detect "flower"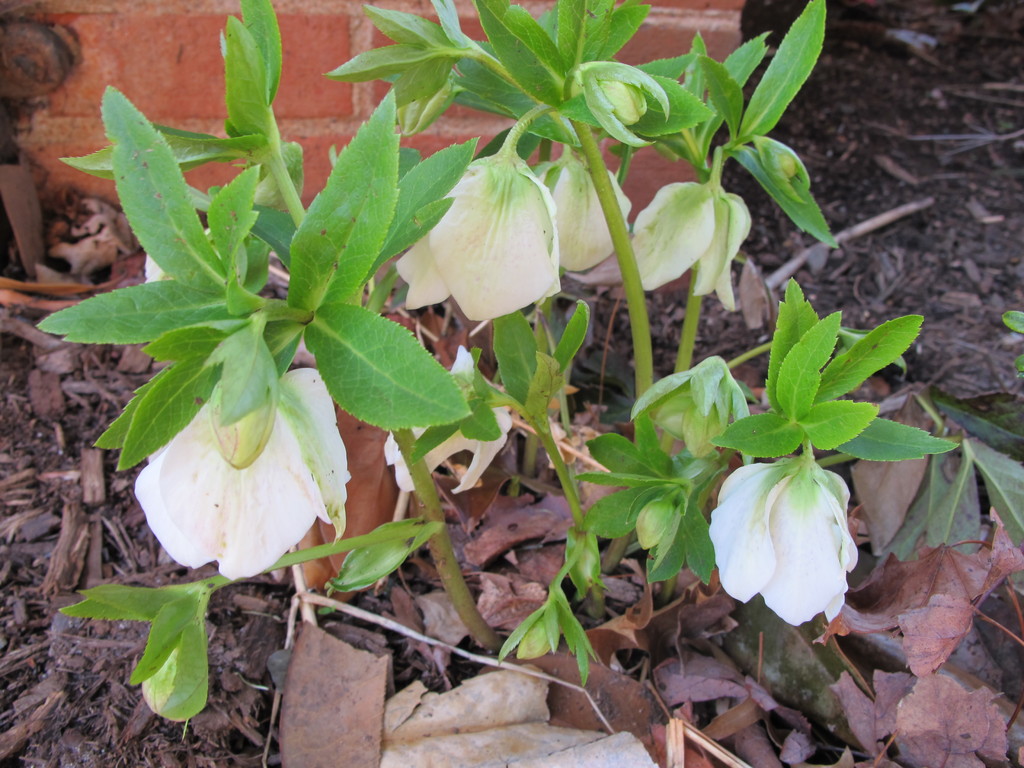
pyautogui.locateOnScreen(392, 147, 557, 324)
